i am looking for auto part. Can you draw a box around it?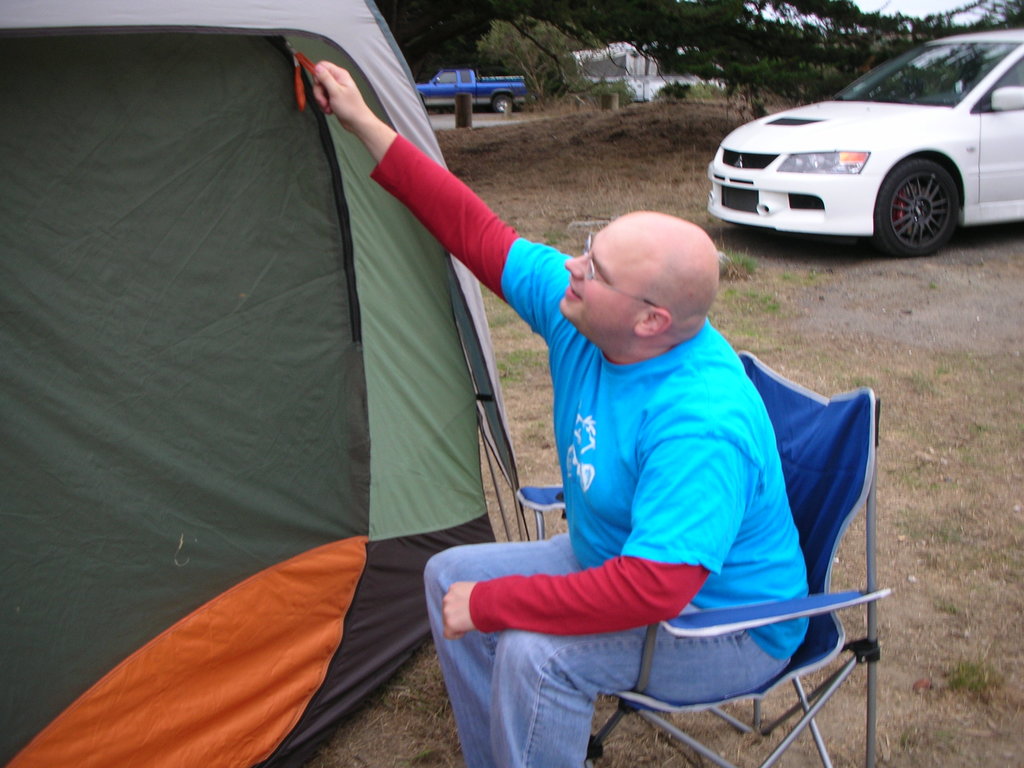
Sure, the bounding box is <bbox>708, 13, 1023, 262</bbox>.
